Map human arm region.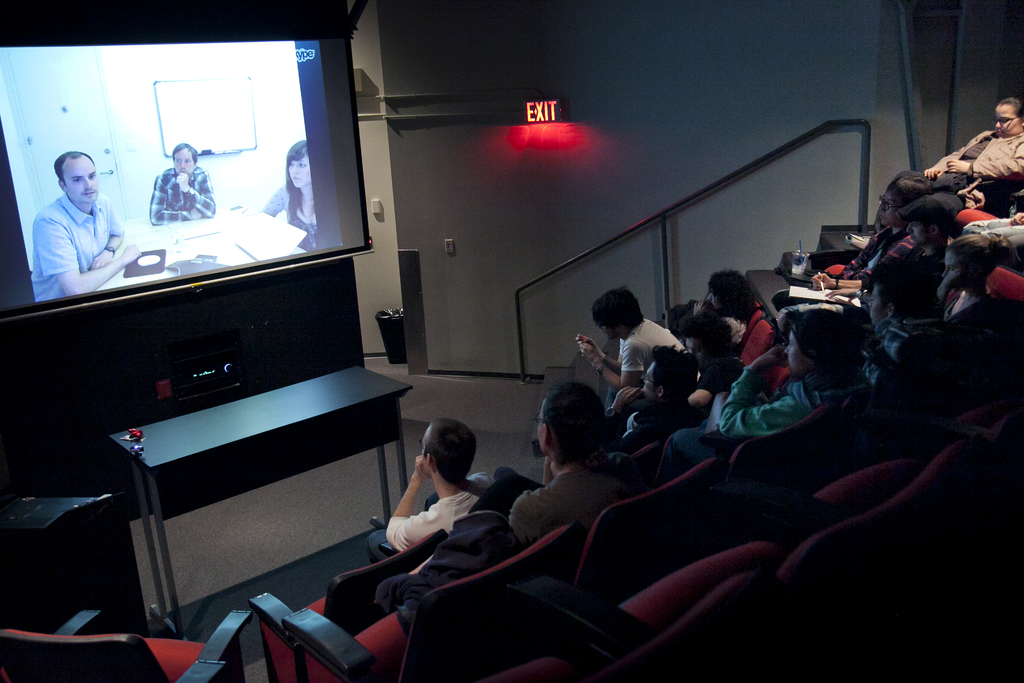
Mapped to x1=878 y1=320 x2=968 y2=370.
